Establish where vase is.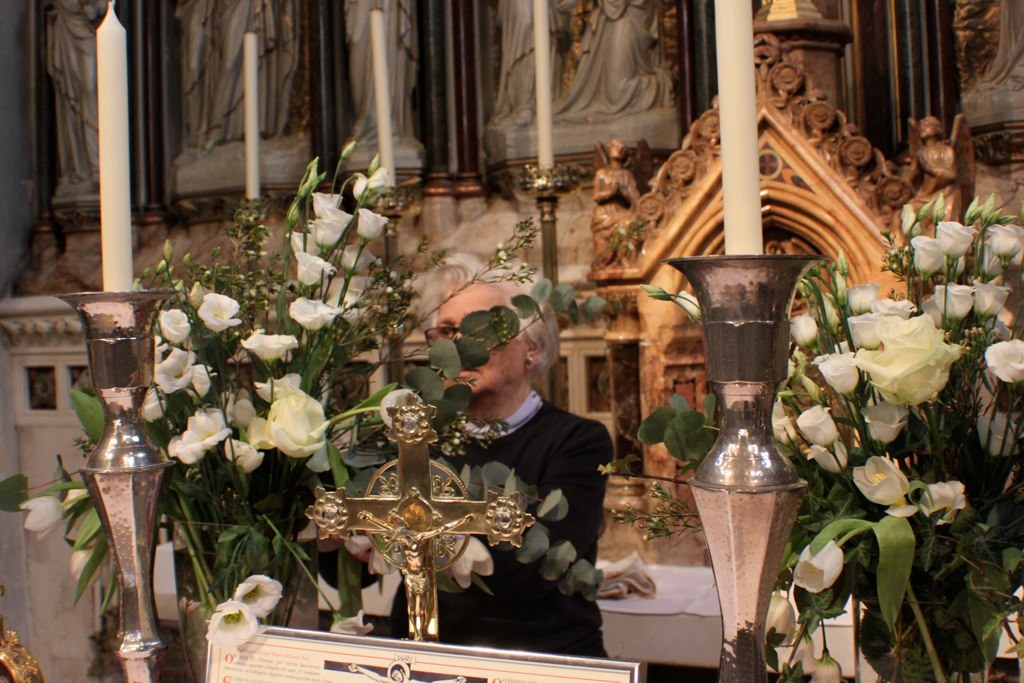
Established at detection(660, 251, 825, 682).
